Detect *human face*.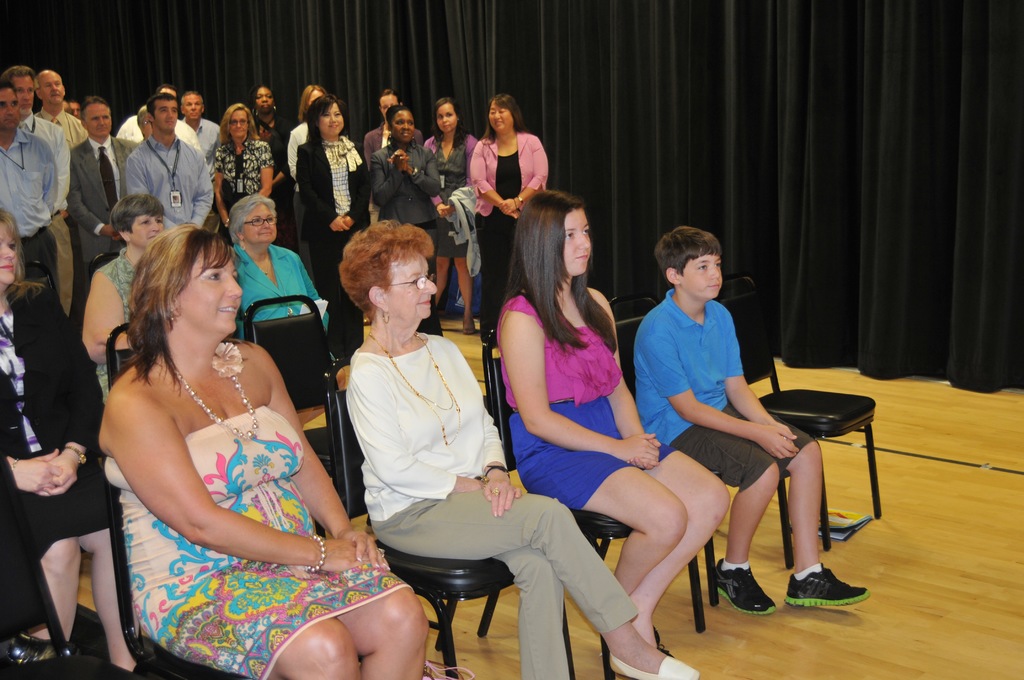
Detected at rect(227, 106, 255, 142).
